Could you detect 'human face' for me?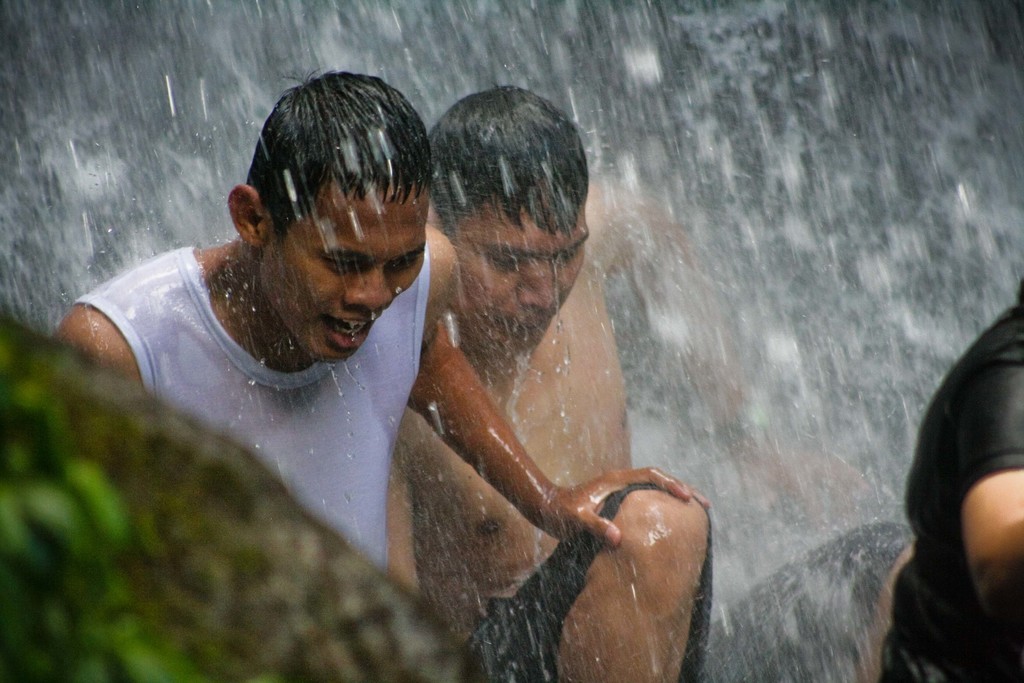
Detection result: l=271, t=189, r=430, b=378.
